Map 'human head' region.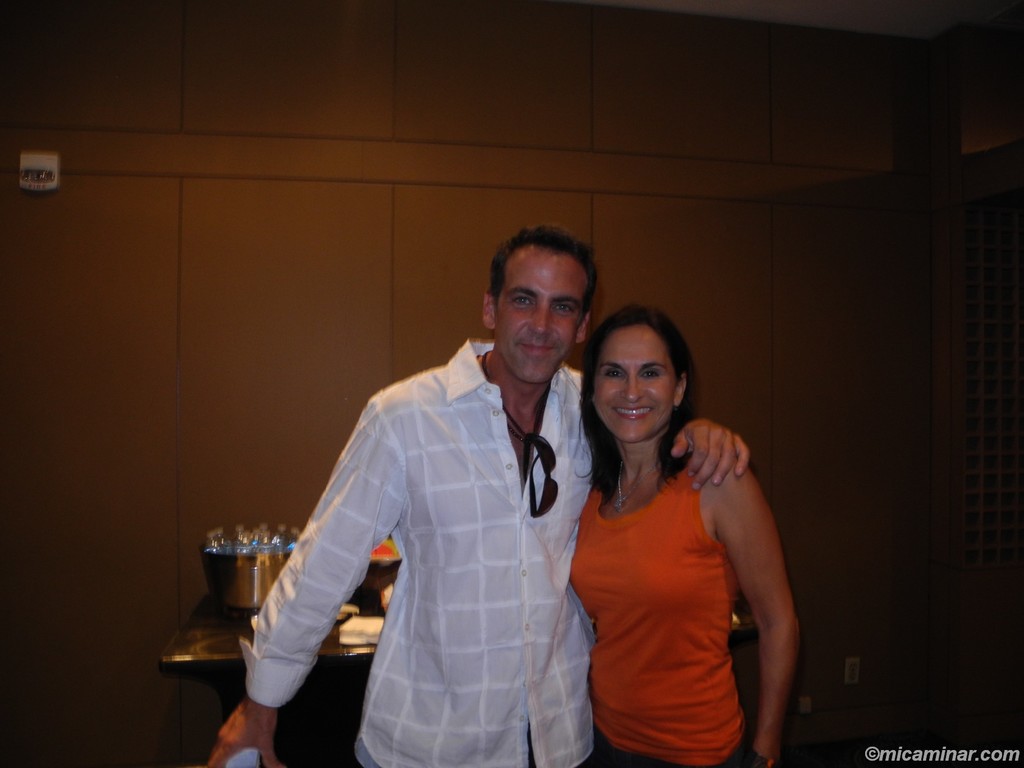
Mapped to <box>578,301,700,445</box>.
